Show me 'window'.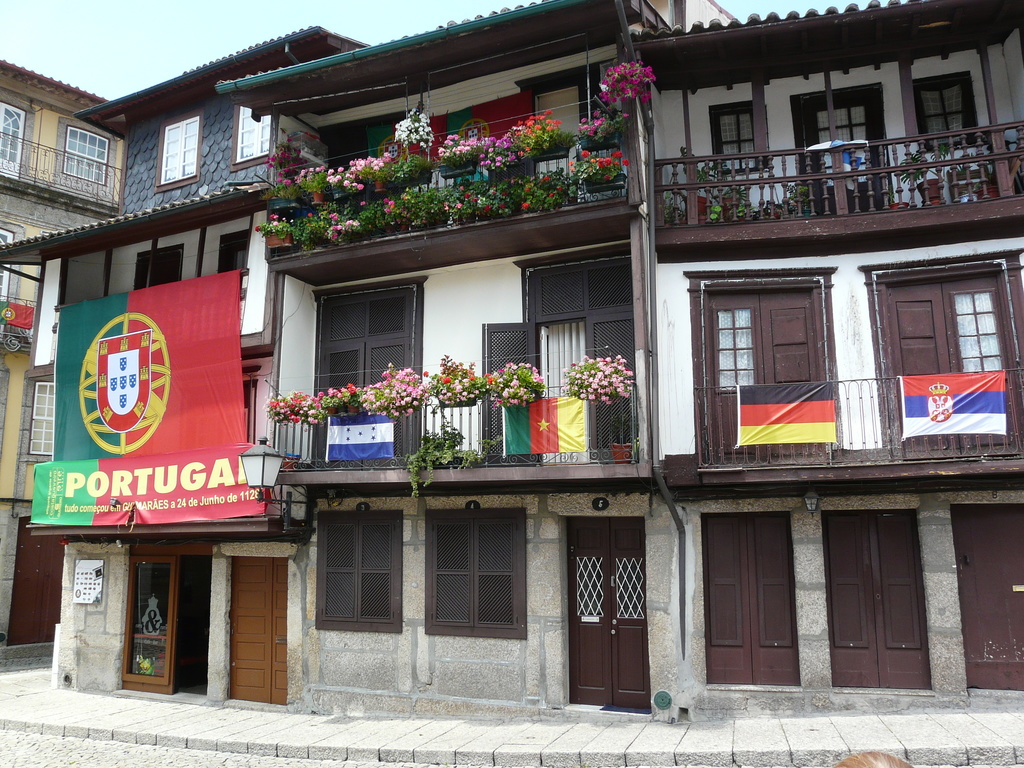
'window' is here: bbox=(321, 515, 391, 648).
